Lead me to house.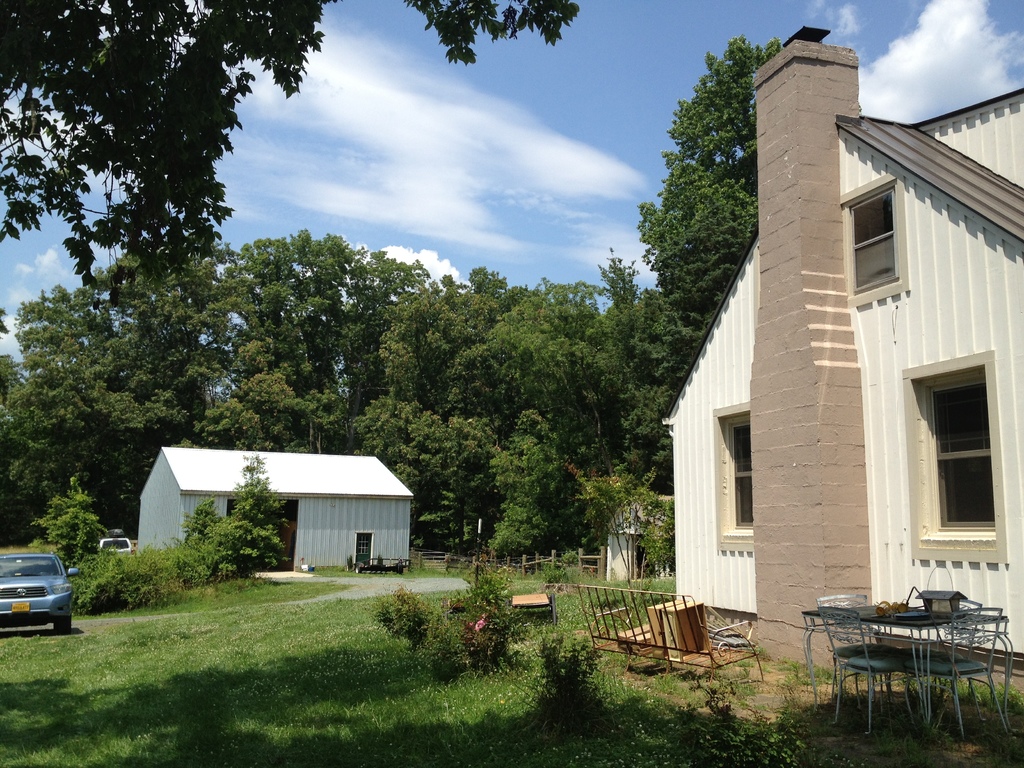
Lead to x1=134, y1=438, x2=423, y2=593.
